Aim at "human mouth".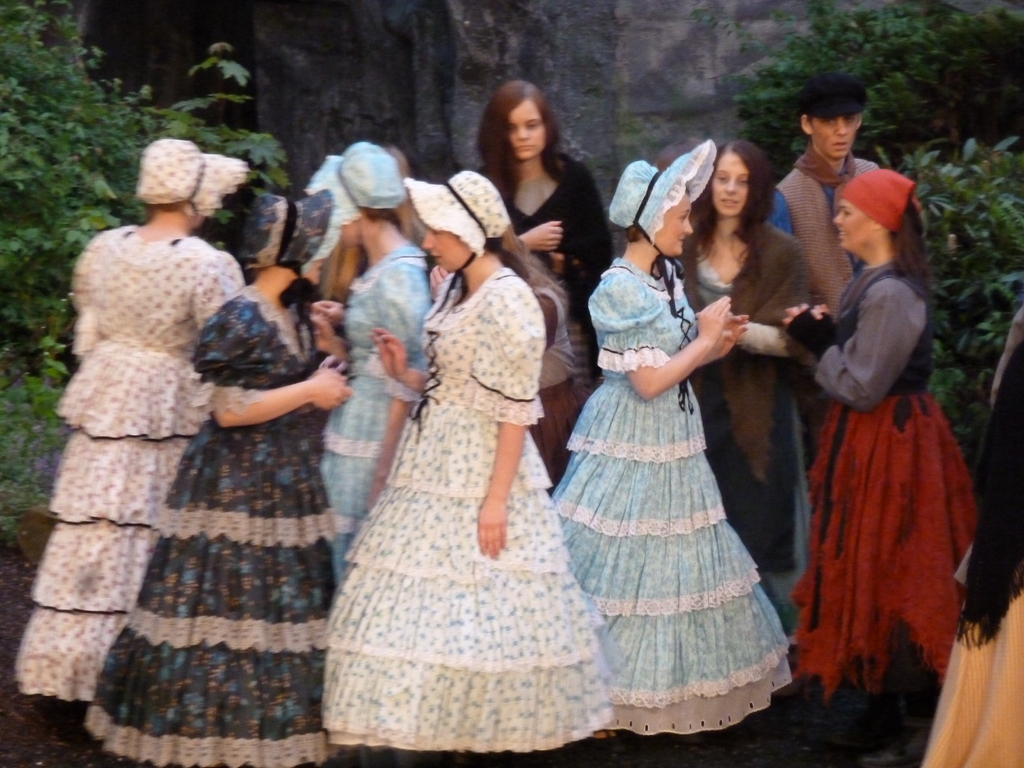
Aimed at bbox=[678, 240, 685, 244].
